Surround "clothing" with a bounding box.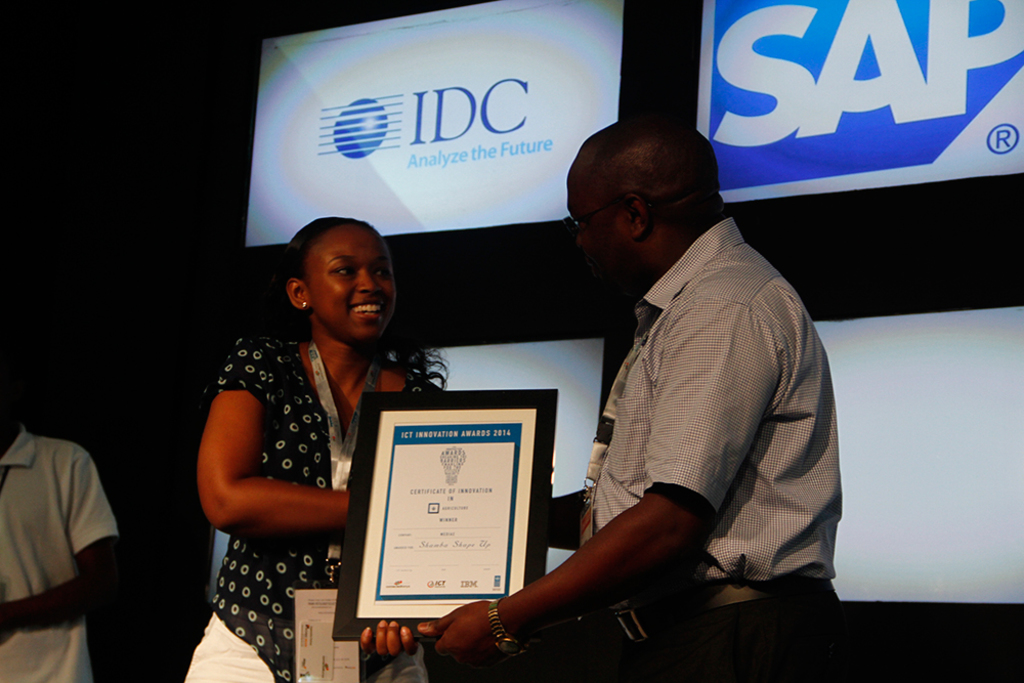
{"x1": 207, "y1": 331, "x2": 444, "y2": 682}.
